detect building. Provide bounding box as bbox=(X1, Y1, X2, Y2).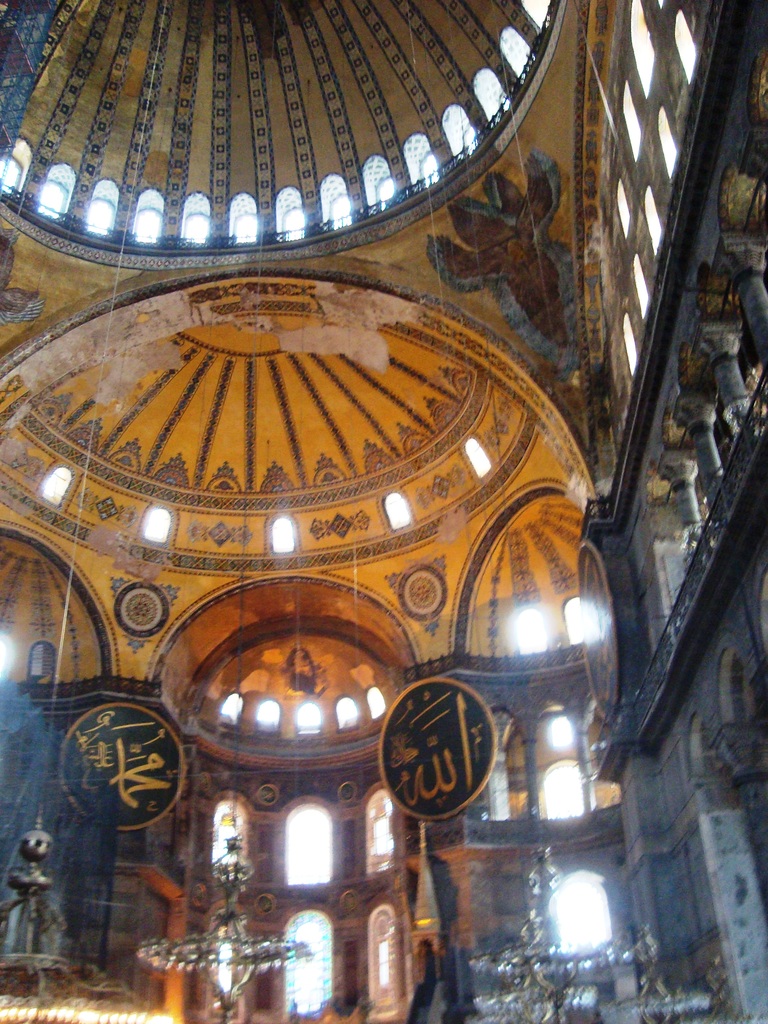
bbox=(0, 0, 767, 1023).
